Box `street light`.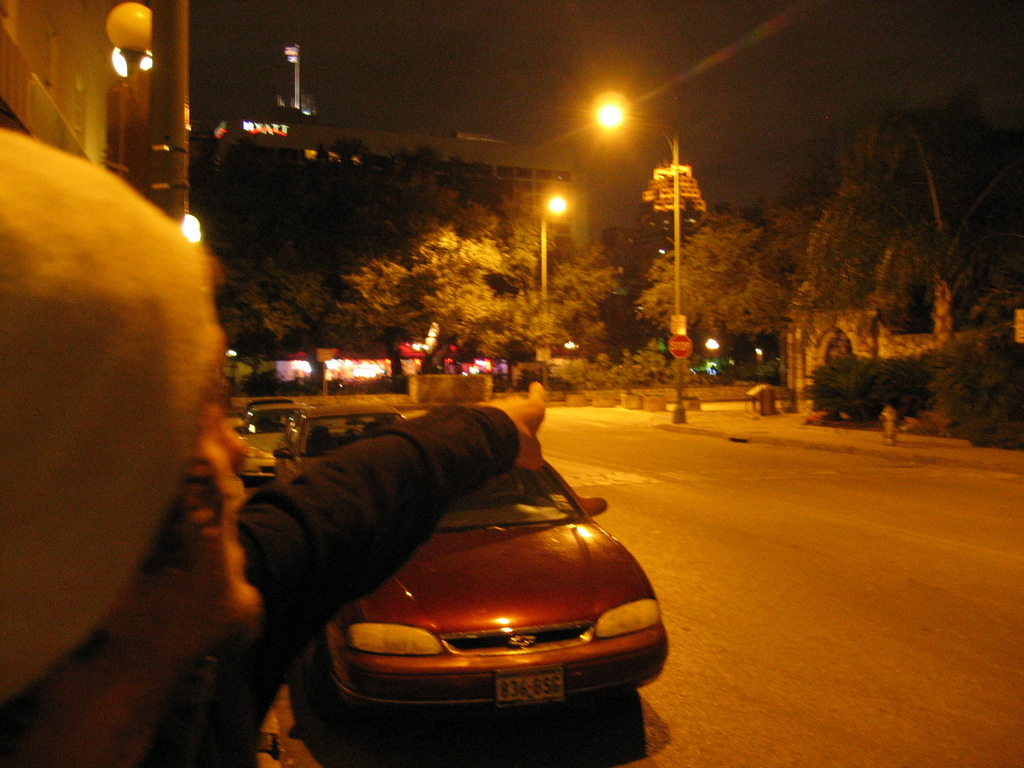
(538, 193, 571, 396).
